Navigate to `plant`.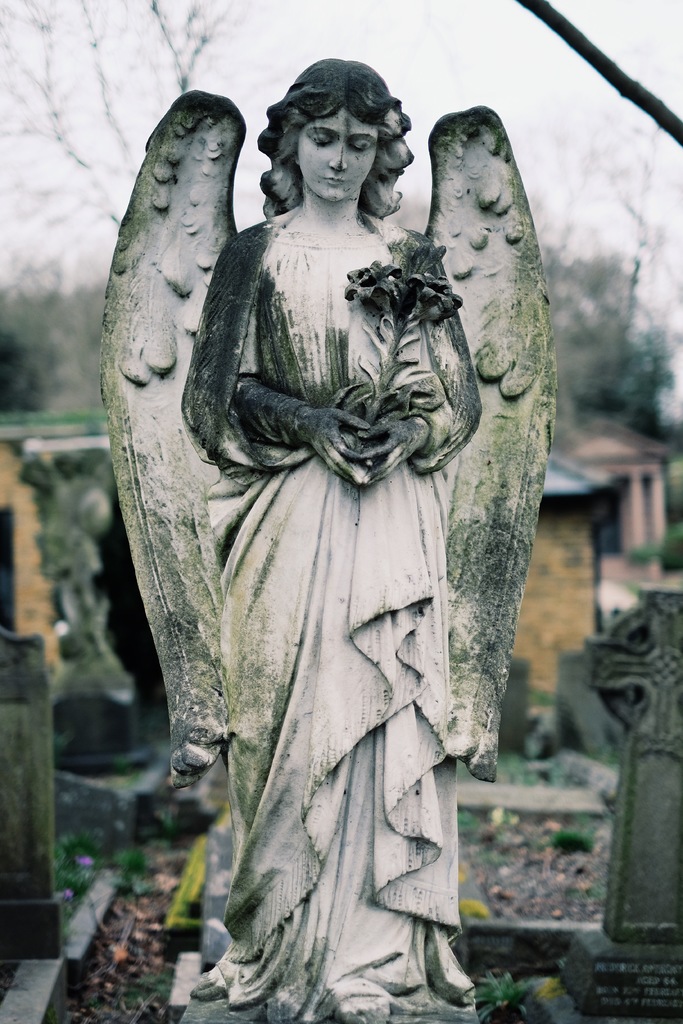
Navigation target: crop(547, 821, 598, 854).
